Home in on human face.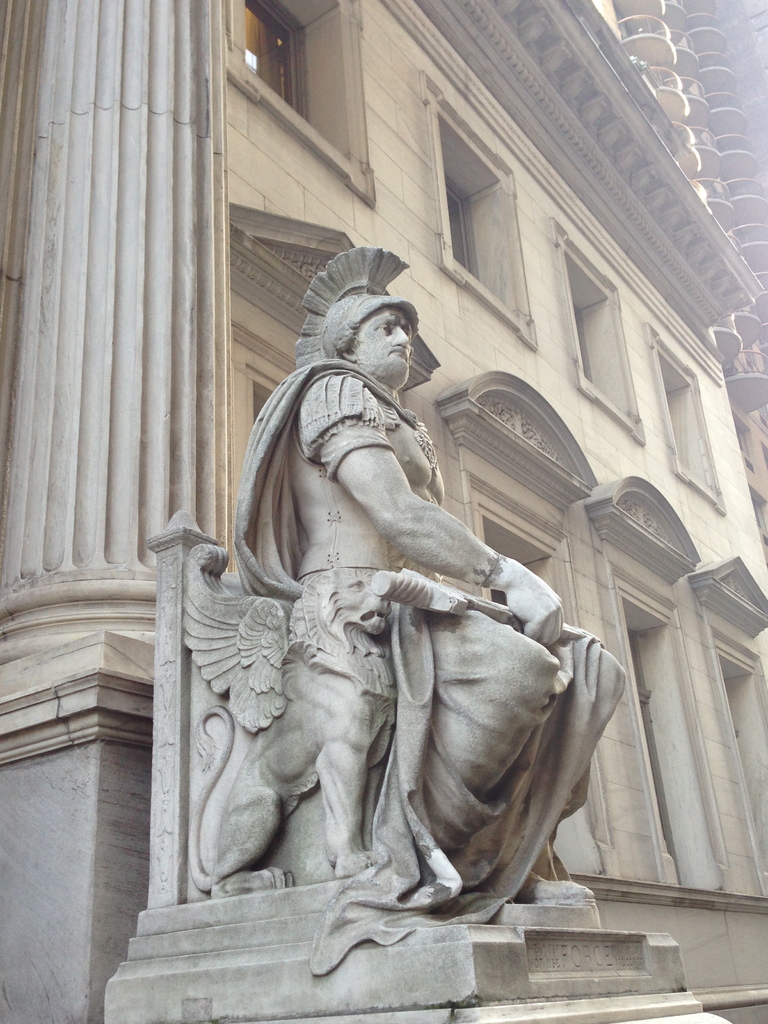
Homed in at pyautogui.locateOnScreen(353, 298, 418, 391).
